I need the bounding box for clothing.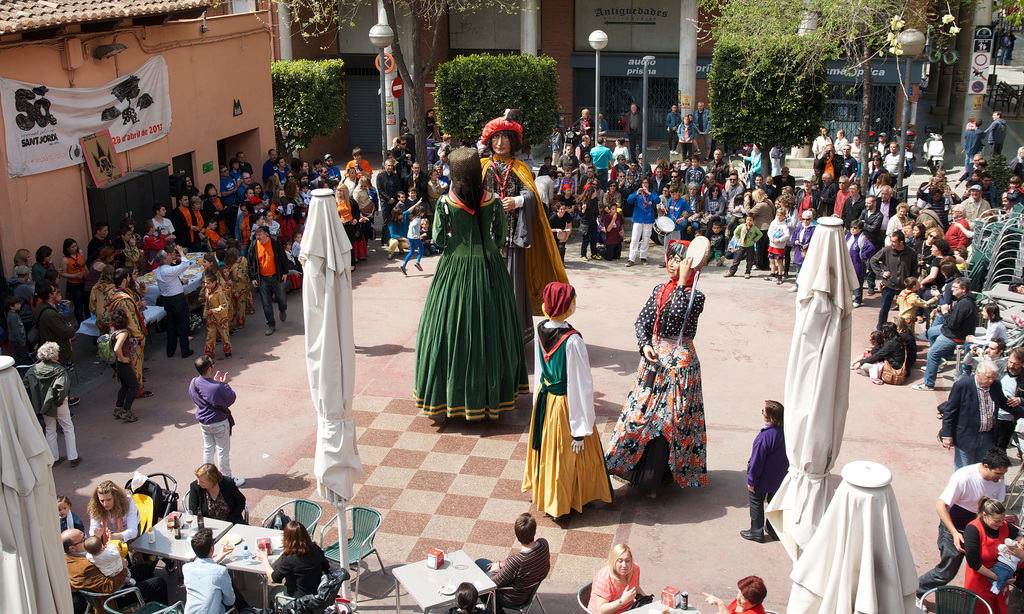
Here it is: x1=627 y1=190 x2=655 y2=259.
